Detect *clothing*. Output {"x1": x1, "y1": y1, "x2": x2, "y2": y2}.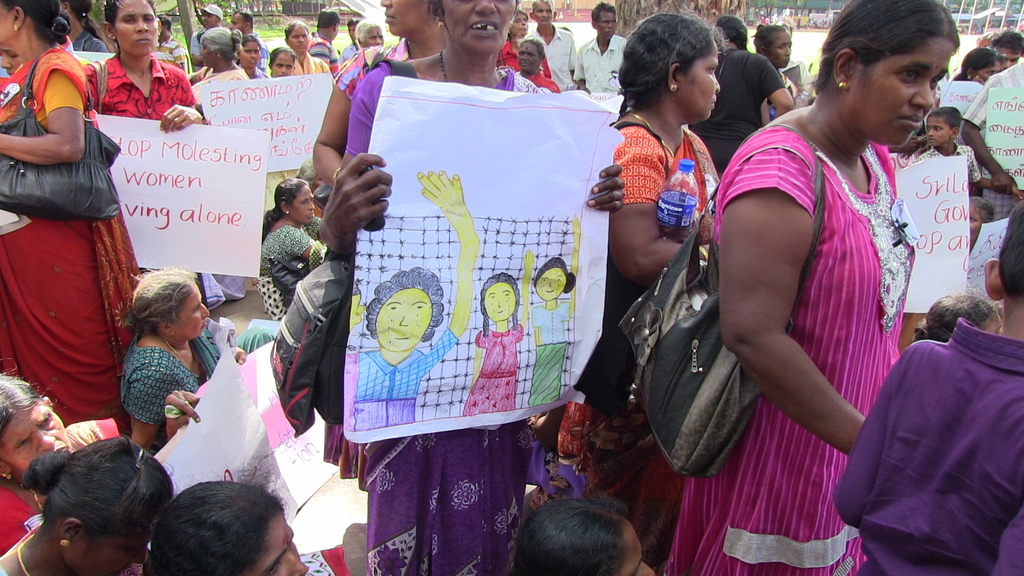
{"x1": 530, "y1": 19, "x2": 572, "y2": 98}.
